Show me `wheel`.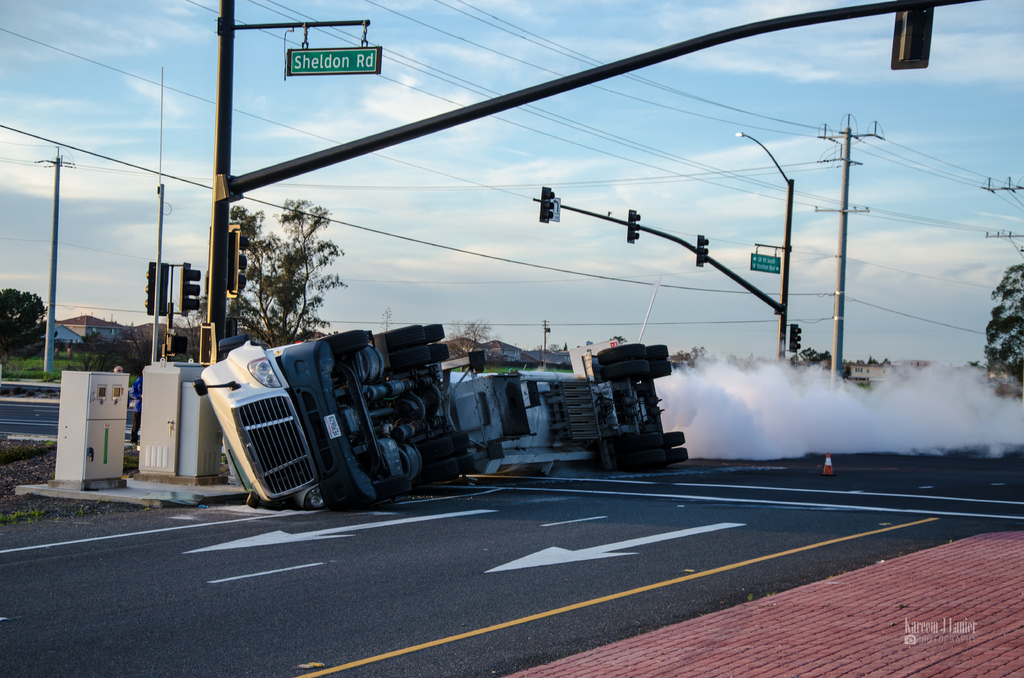
`wheel` is here: 419 453 473 487.
